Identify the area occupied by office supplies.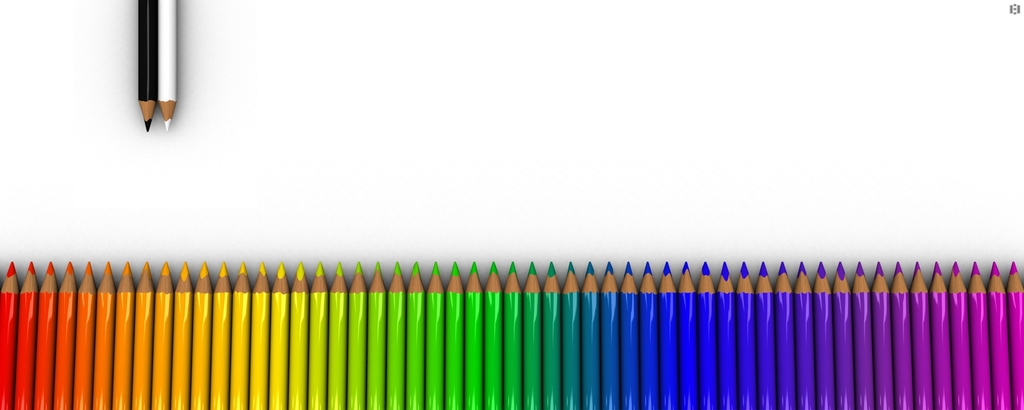
Area: l=74, t=263, r=98, b=404.
